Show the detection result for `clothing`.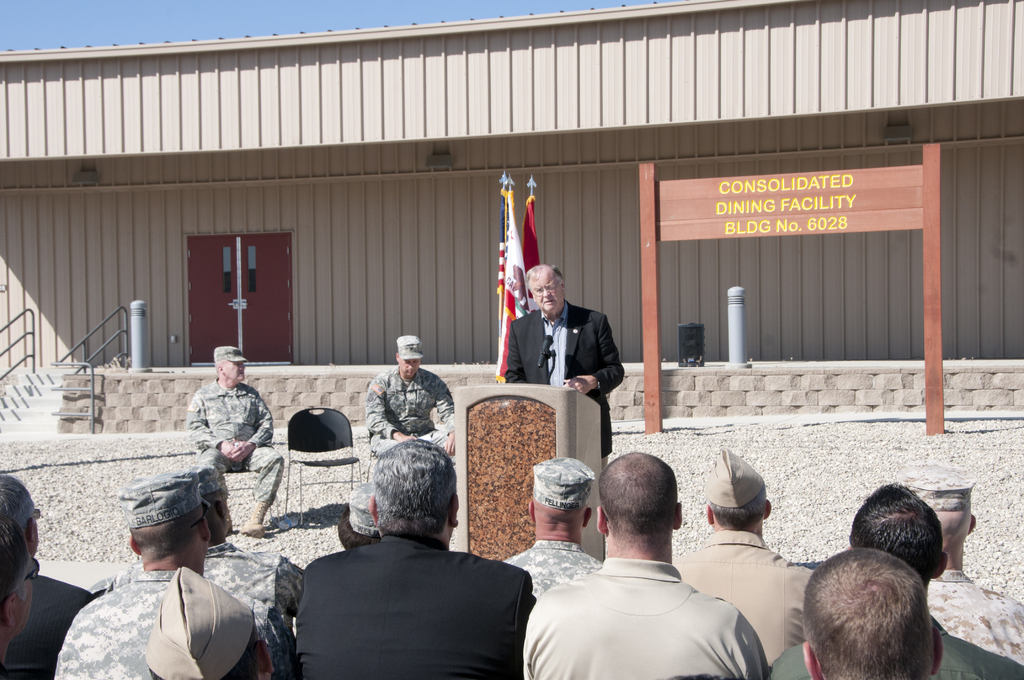
locate(299, 531, 531, 679).
